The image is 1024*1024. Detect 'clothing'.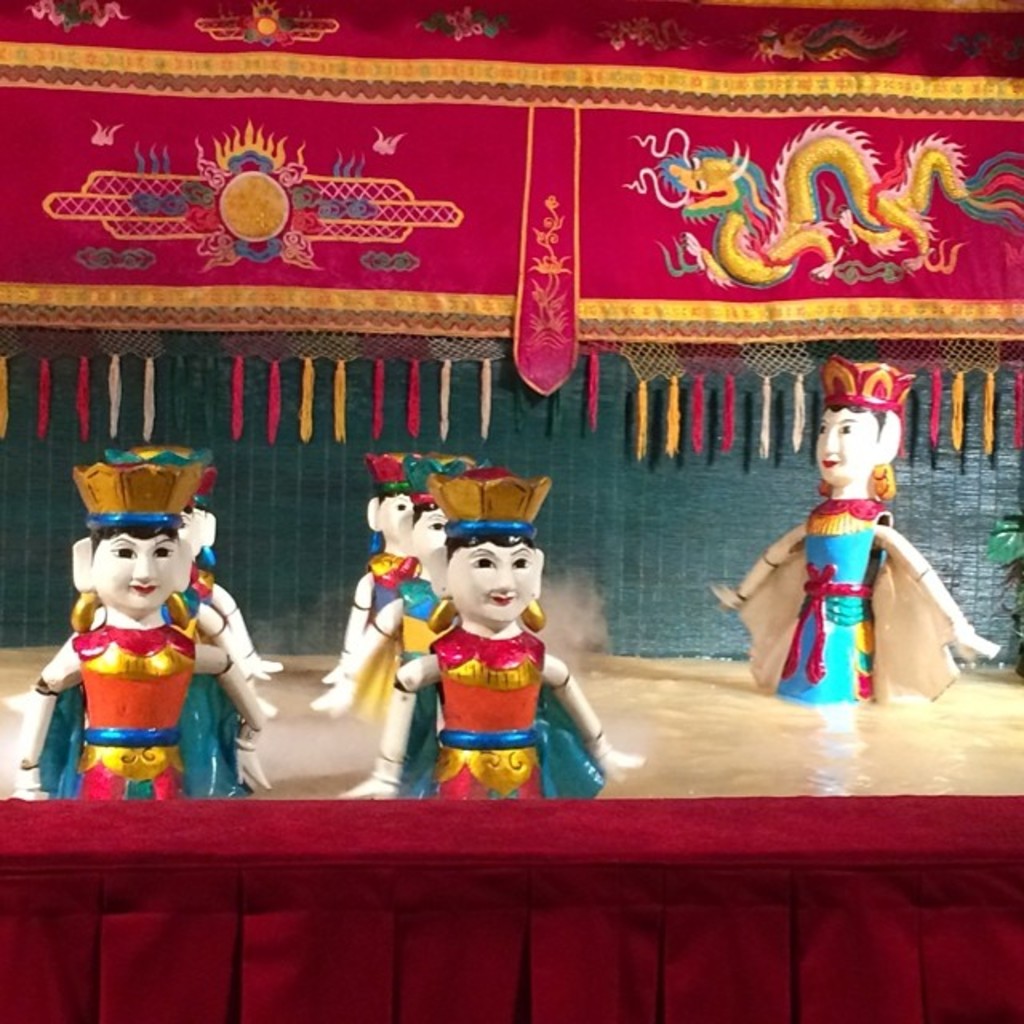
Detection: 397,611,613,795.
